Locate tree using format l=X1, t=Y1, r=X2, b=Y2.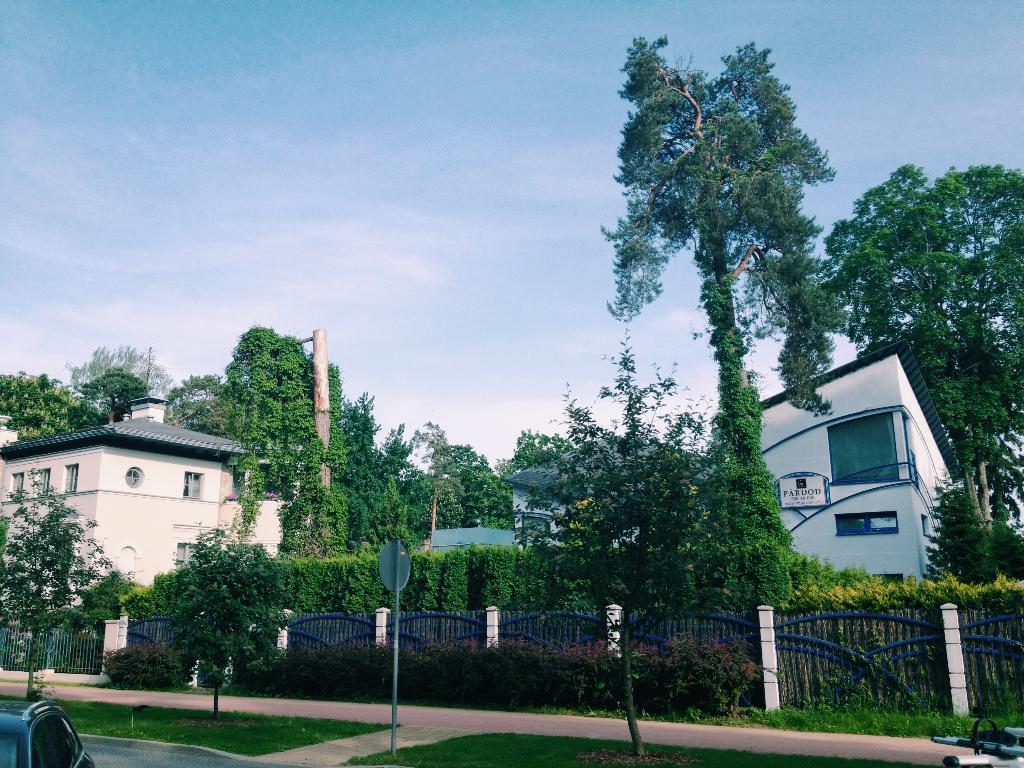
l=161, t=373, r=232, b=428.
